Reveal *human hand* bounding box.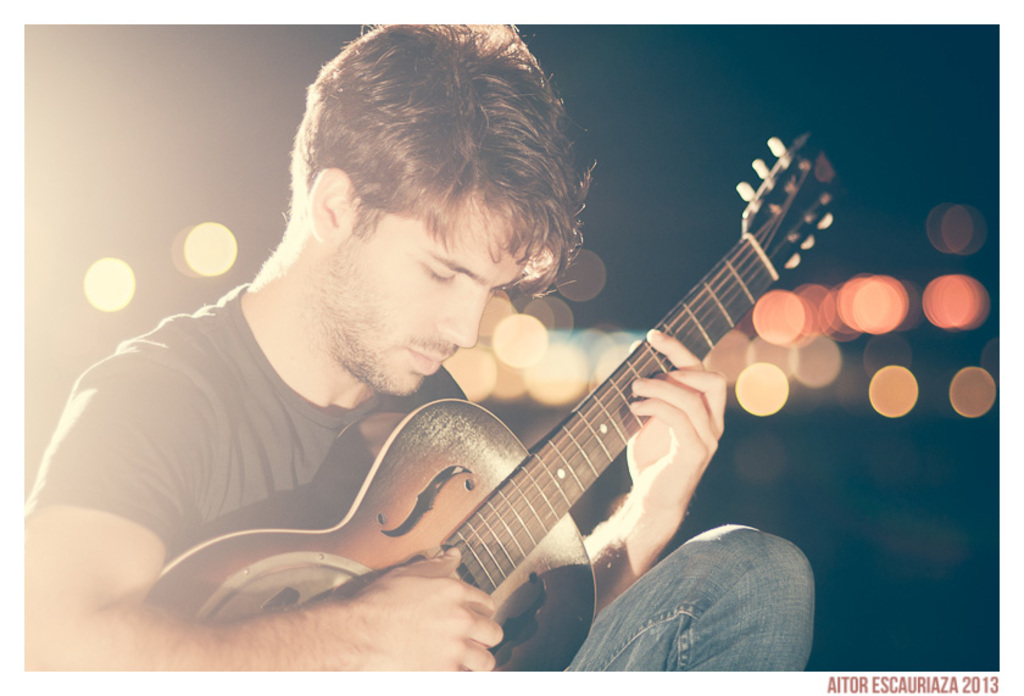
Revealed: (x1=624, y1=325, x2=727, y2=524).
